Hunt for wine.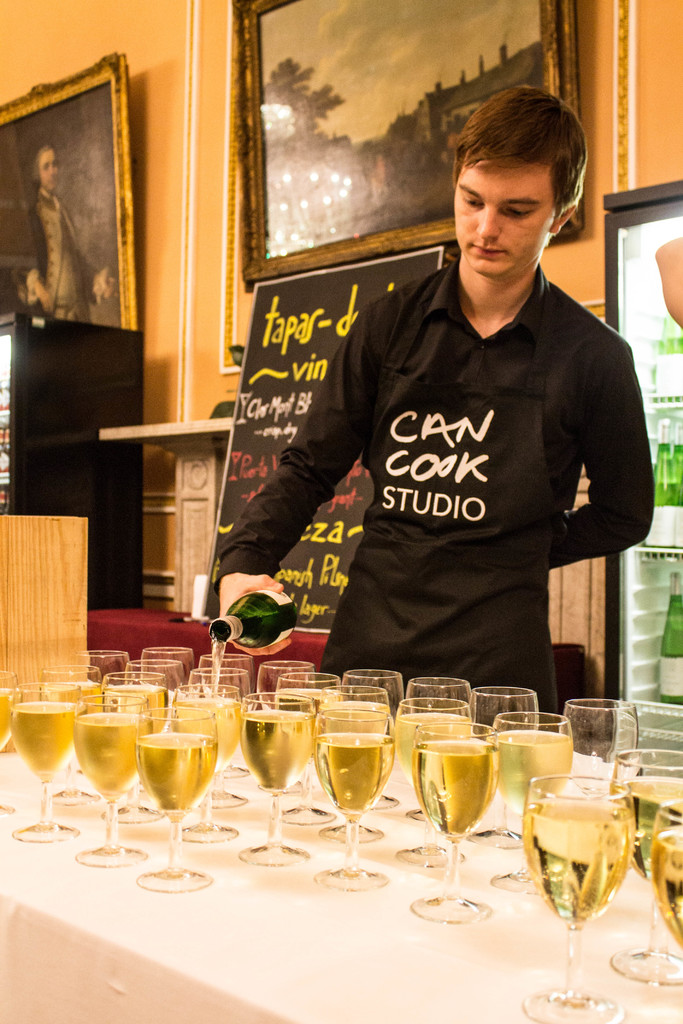
Hunted down at bbox=[238, 710, 318, 794].
